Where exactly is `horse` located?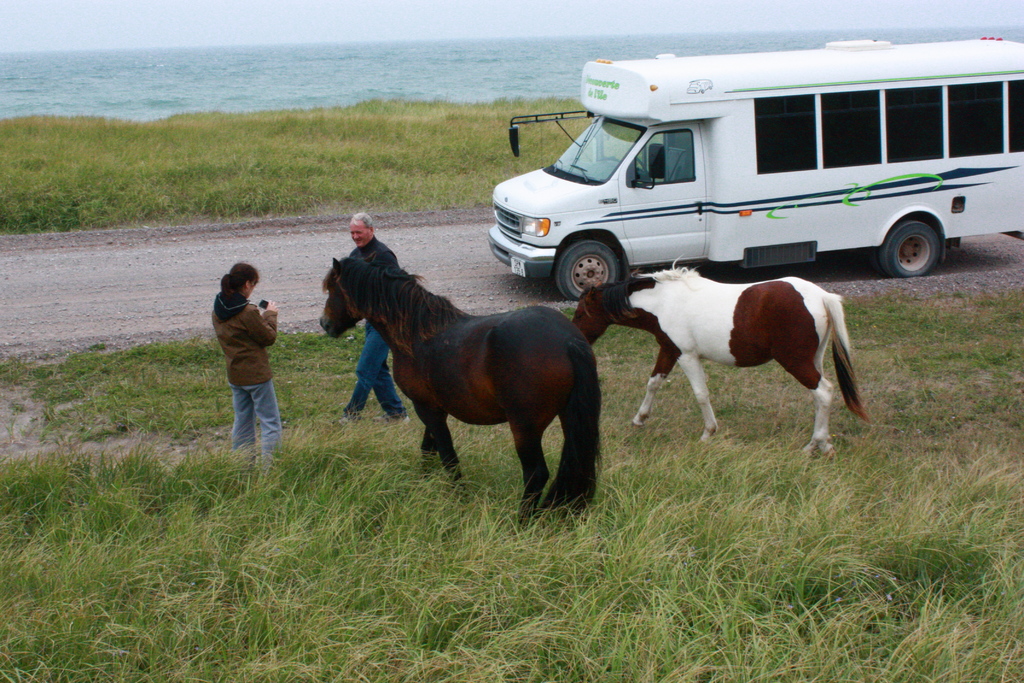
Its bounding box is x1=320, y1=253, x2=604, y2=529.
